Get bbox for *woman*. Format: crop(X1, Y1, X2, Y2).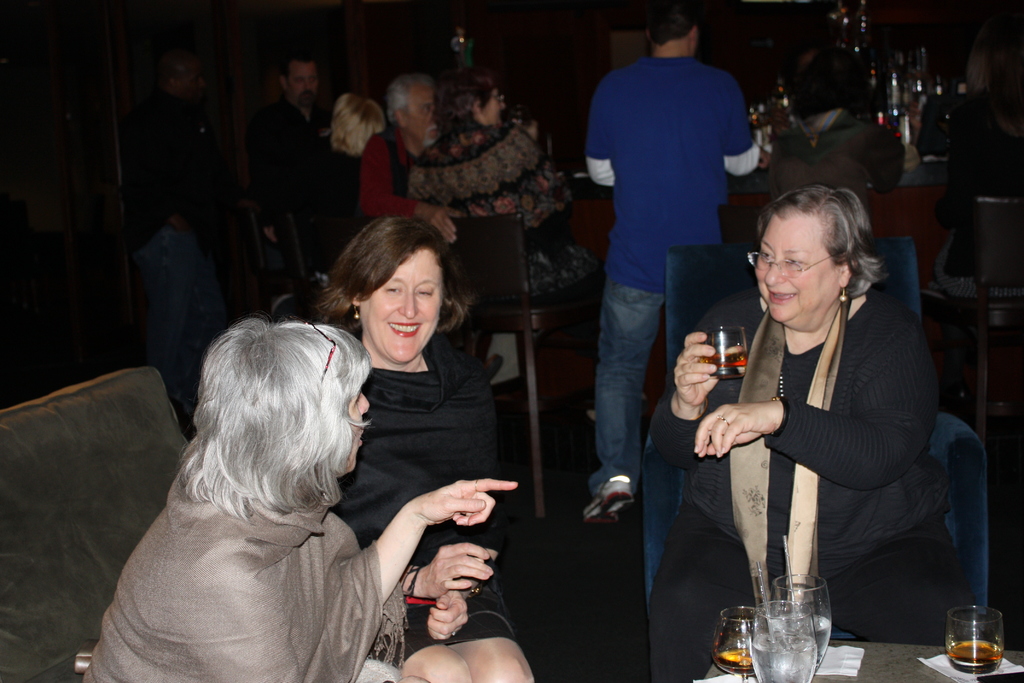
crop(411, 71, 604, 299).
